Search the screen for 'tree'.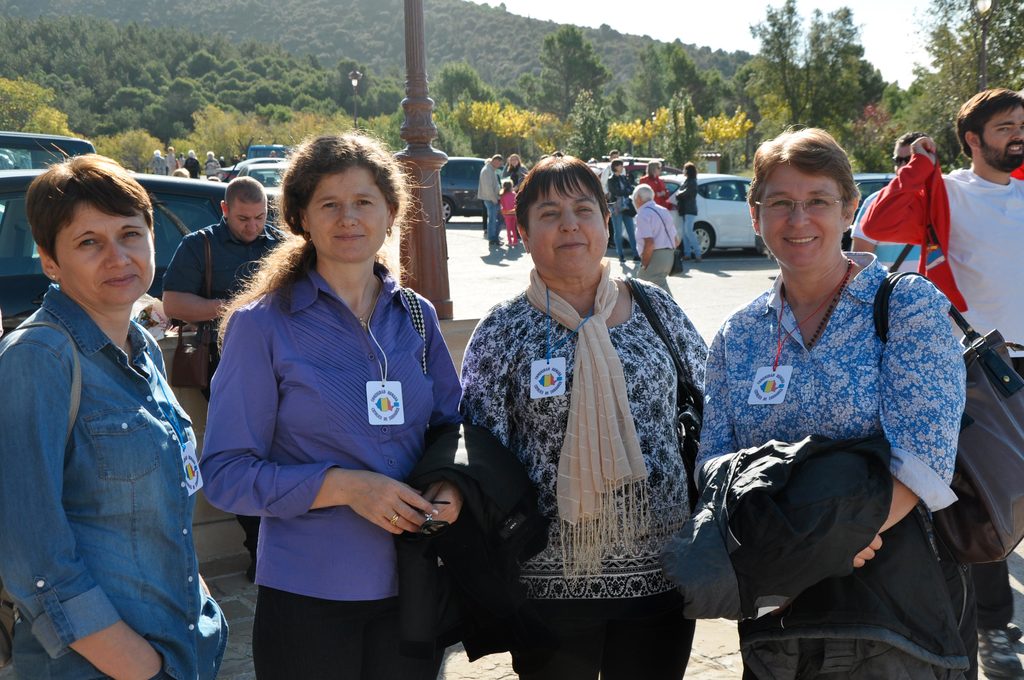
Found at rect(649, 92, 703, 169).
